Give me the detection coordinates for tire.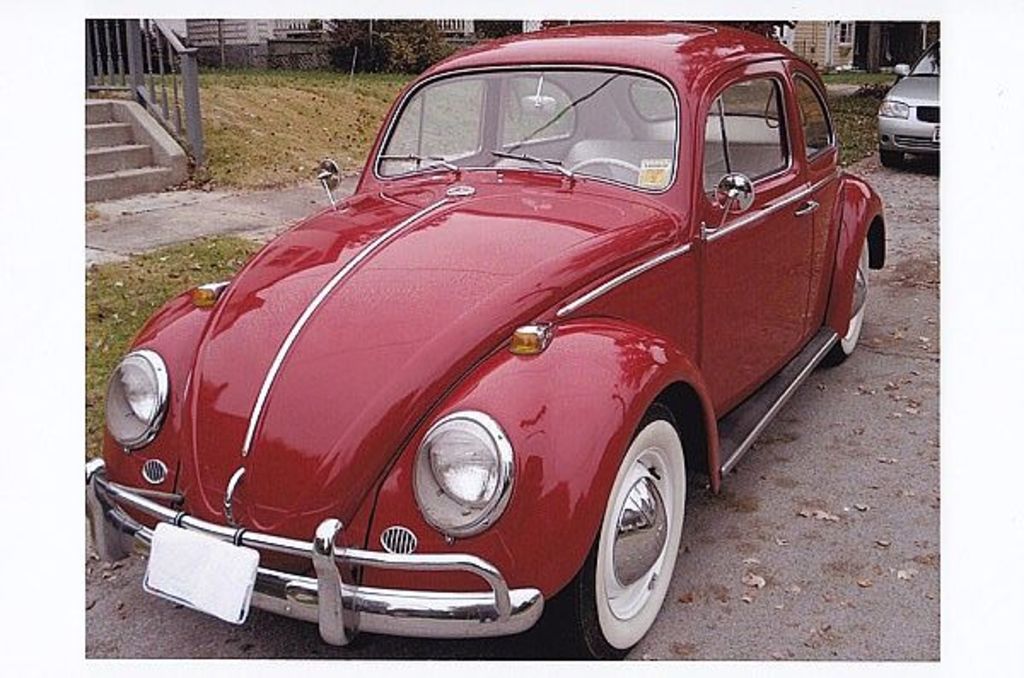
{"left": 881, "top": 150, "right": 905, "bottom": 166}.
